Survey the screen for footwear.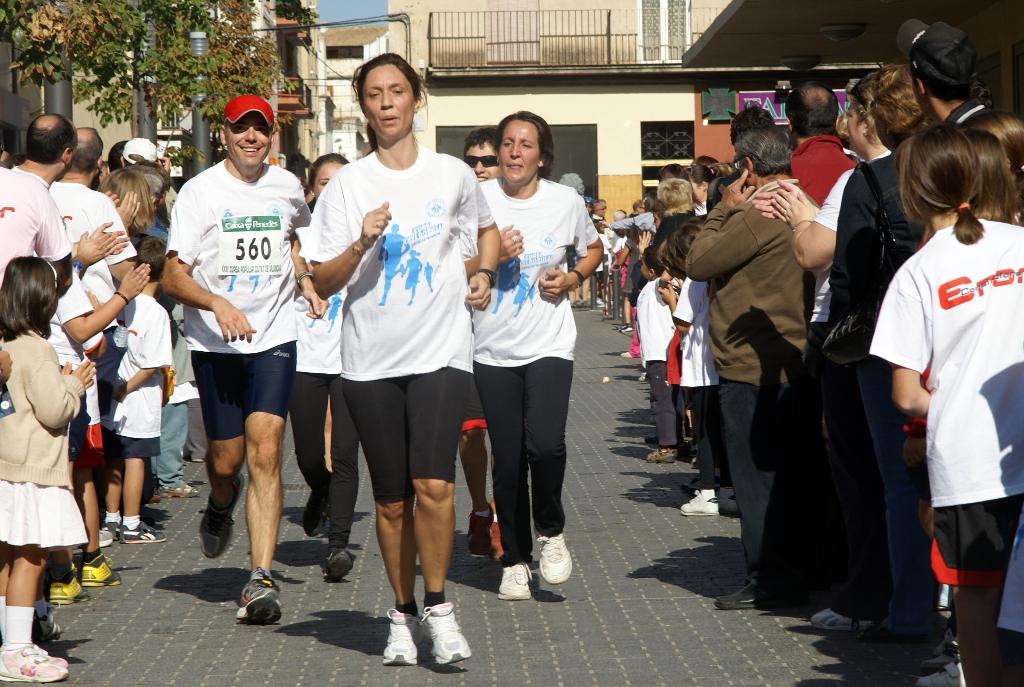
Survey found: x1=537, y1=534, x2=571, y2=583.
